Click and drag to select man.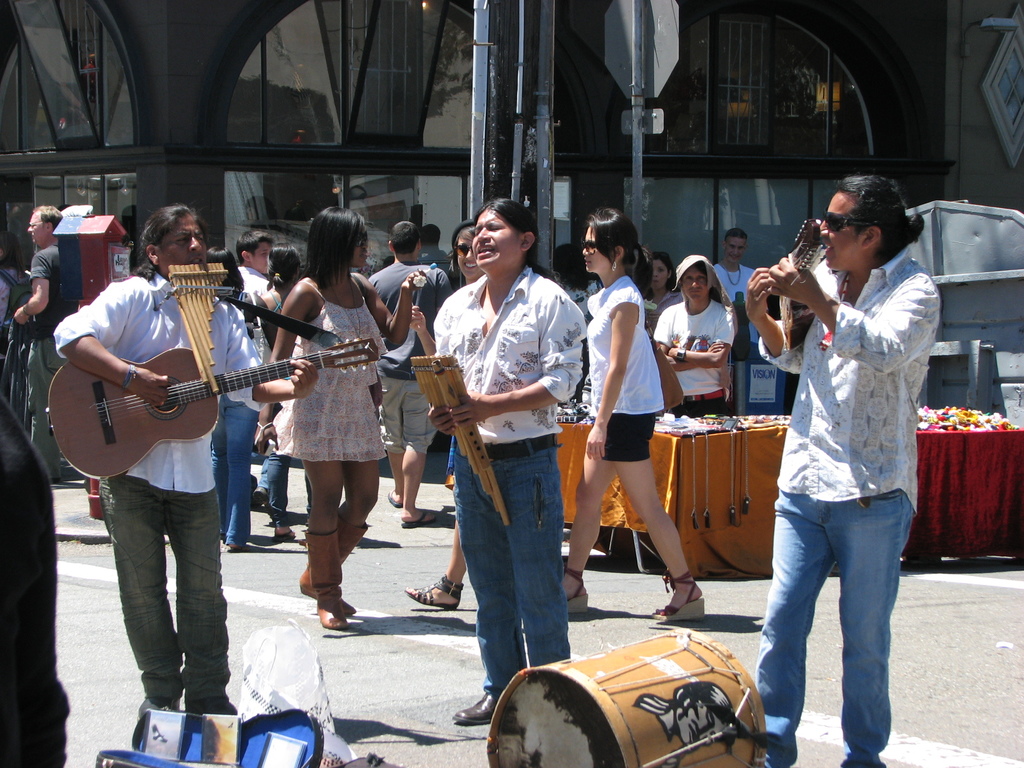
Selection: [left=10, top=209, right=83, bottom=463].
